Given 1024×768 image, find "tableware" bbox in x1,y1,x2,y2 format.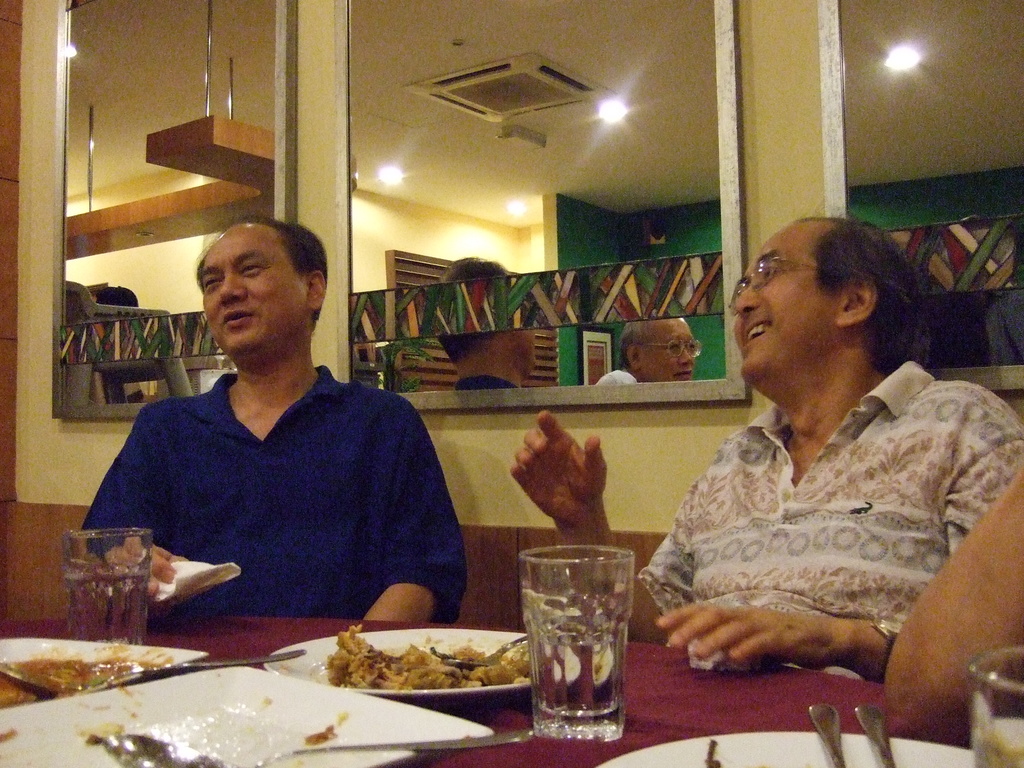
854,703,895,767.
